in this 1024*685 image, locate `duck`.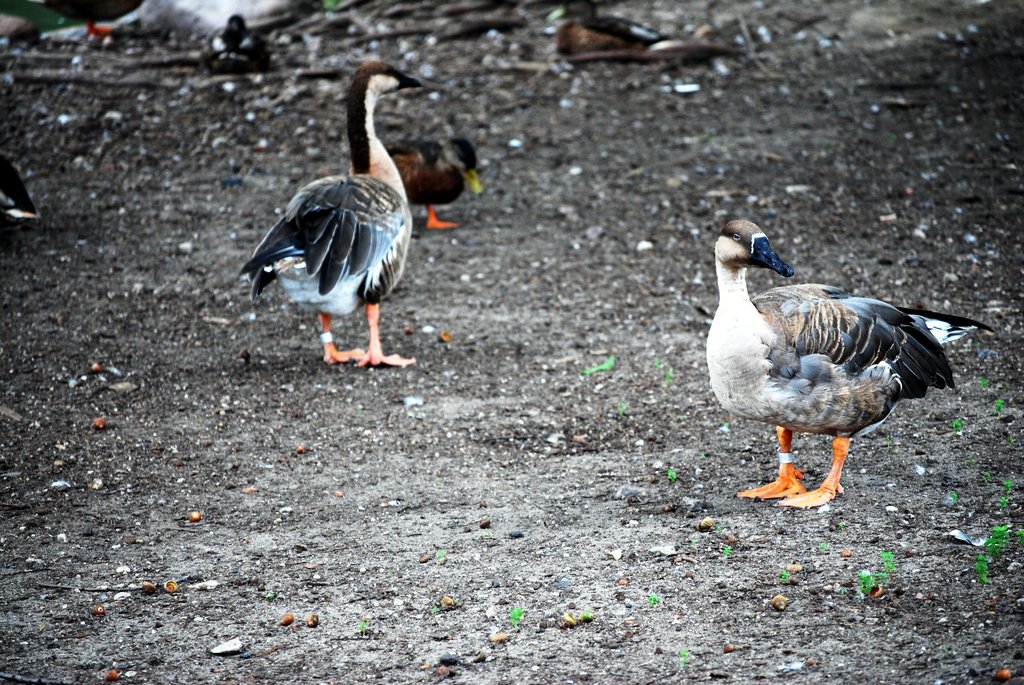
Bounding box: select_region(693, 223, 980, 508).
